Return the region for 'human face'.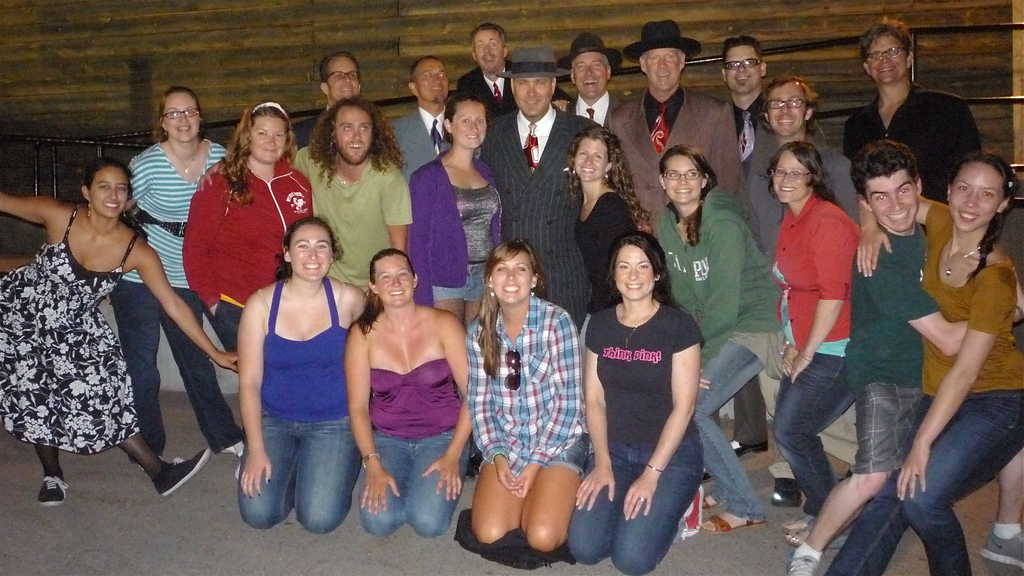
rect(449, 99, 495, 149).
